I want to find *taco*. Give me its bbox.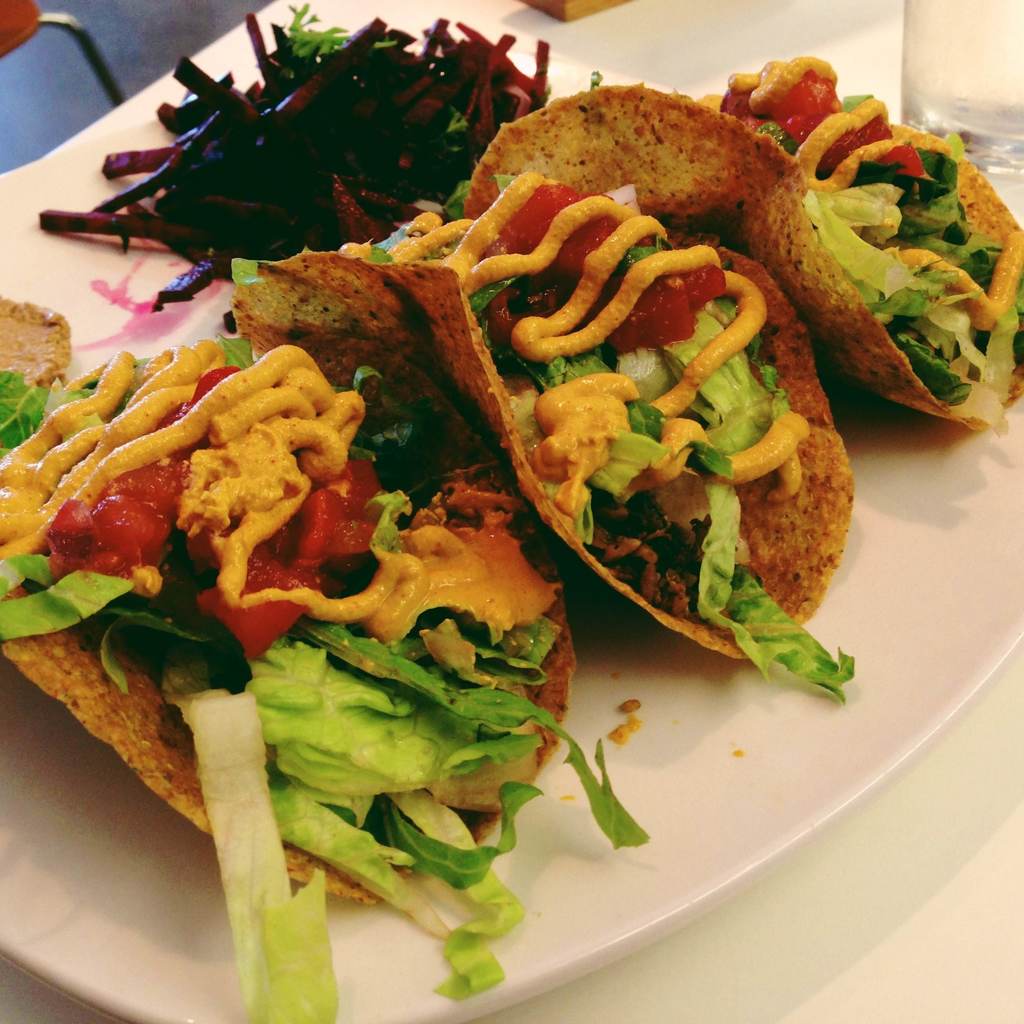
BBox(69, 278, 529, 900).
